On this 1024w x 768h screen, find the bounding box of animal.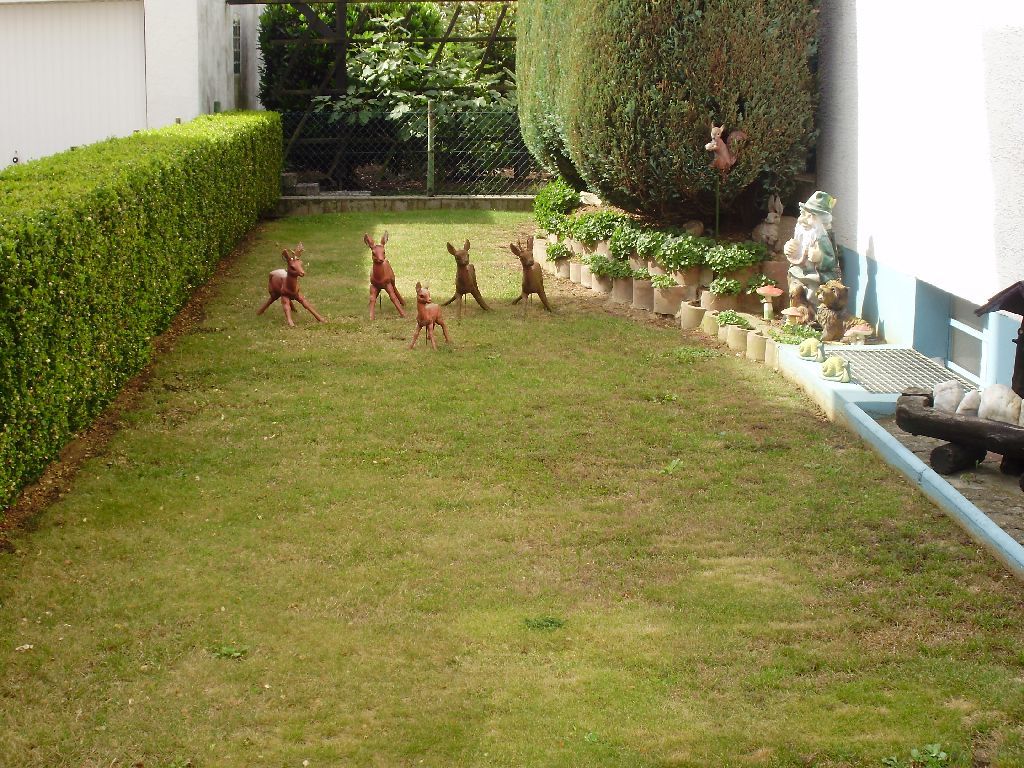
Bounding box: region(254, 241, 335, 323).
